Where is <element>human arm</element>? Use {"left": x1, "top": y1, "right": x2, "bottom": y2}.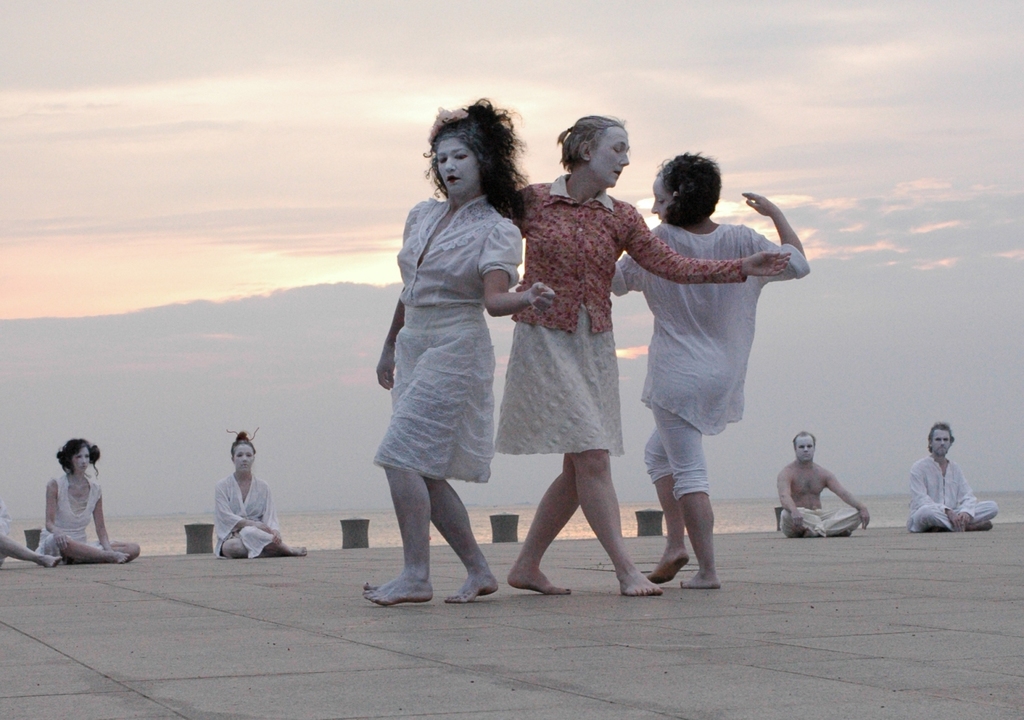
{"left": 960, "top": 459, "right": 978, "bottom": 525}.
